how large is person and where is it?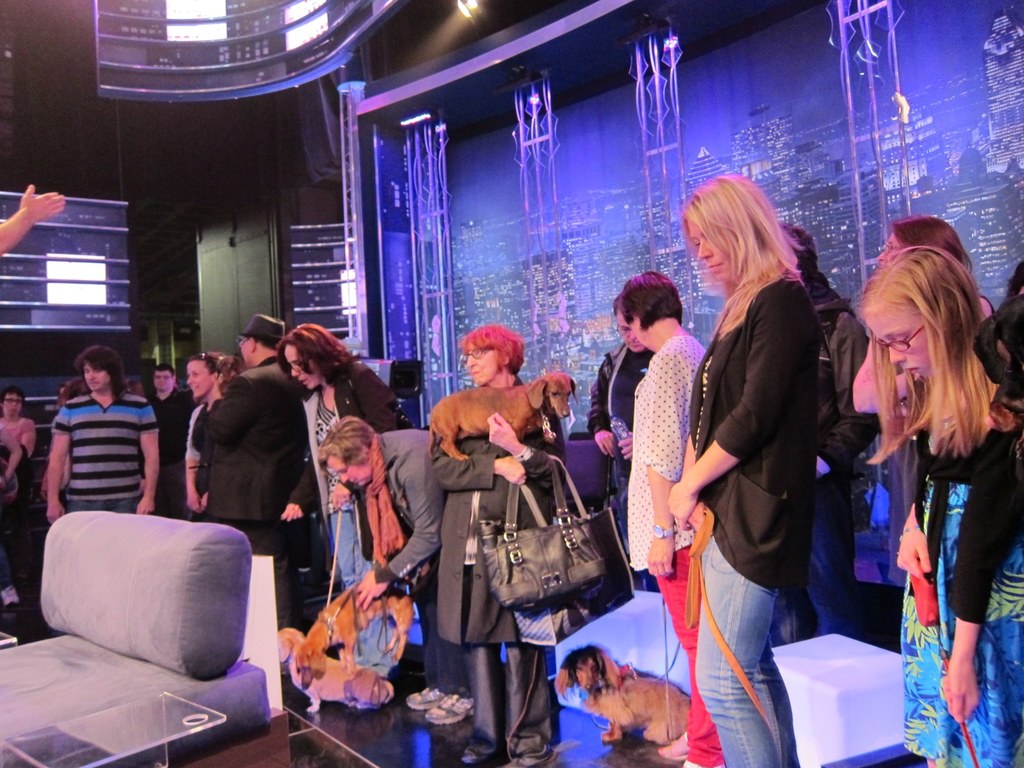
Bounding box: BBox(317, 409, 463, 723).
